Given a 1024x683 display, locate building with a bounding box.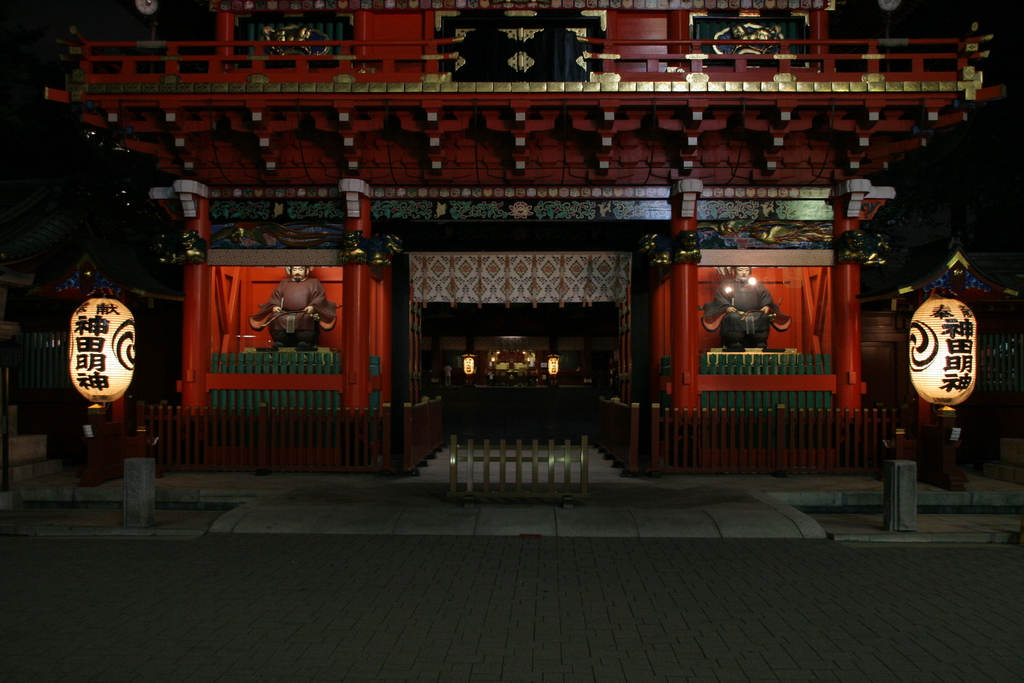
Located: x1=0, y1=0, x2=1023, y2=541.
